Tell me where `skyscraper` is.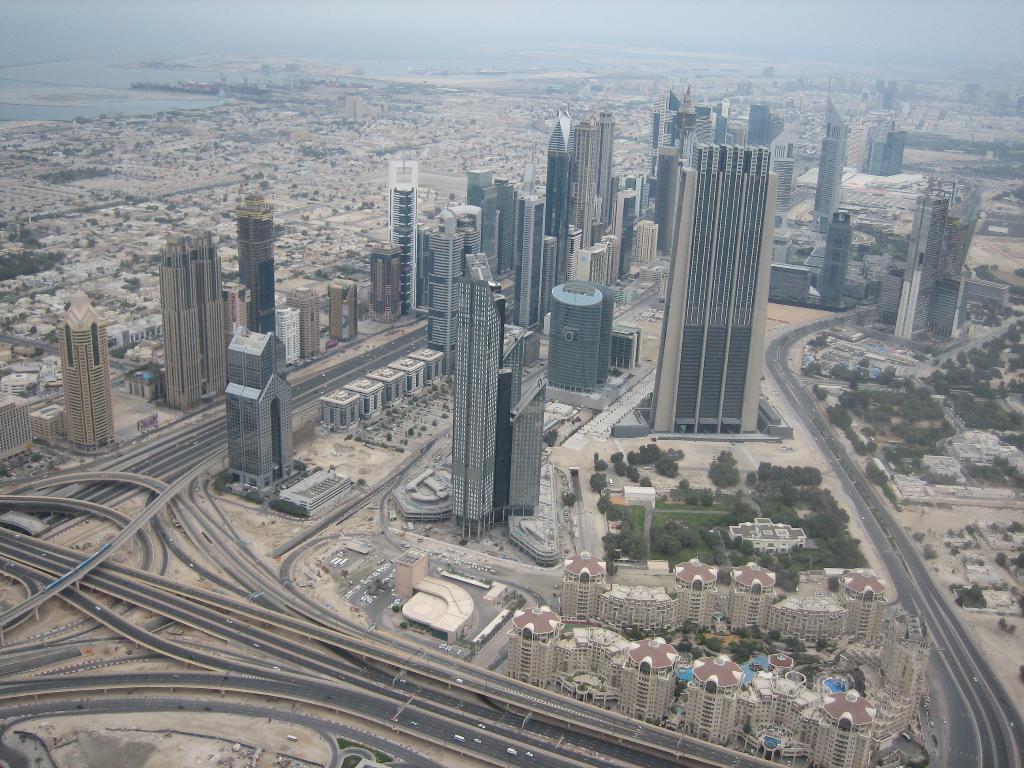
`skyscraper` is at <box>387,153,433,323</box>.
